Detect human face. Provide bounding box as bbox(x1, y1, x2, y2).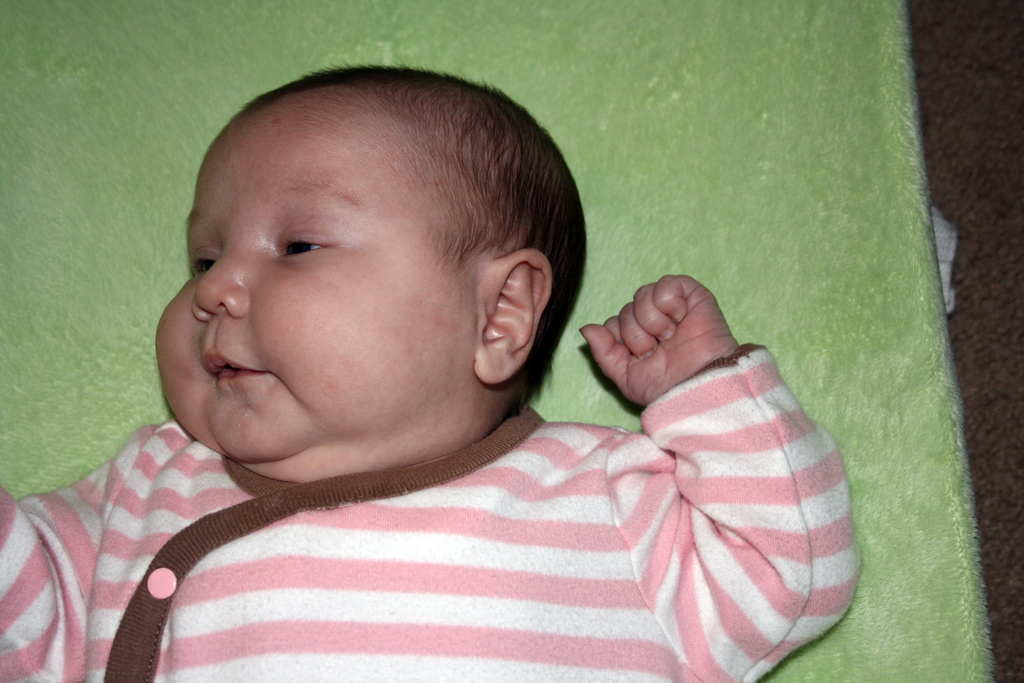
bbox(154, 88, 476, 466).
